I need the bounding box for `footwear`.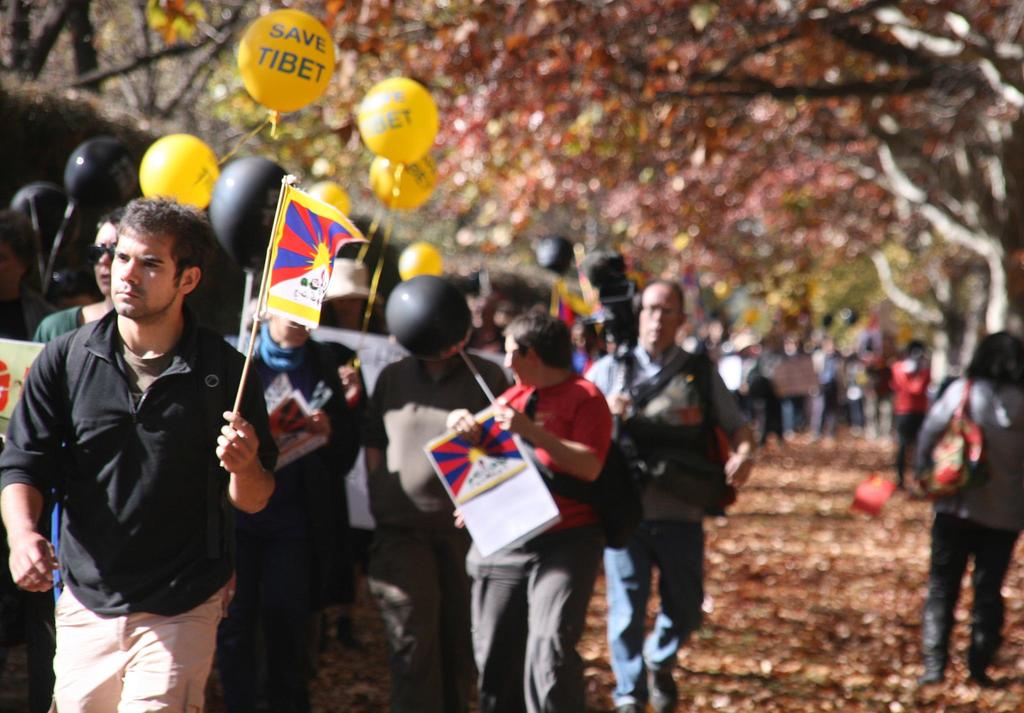
Here it is: select_region(965, 645, 1005, 691).
